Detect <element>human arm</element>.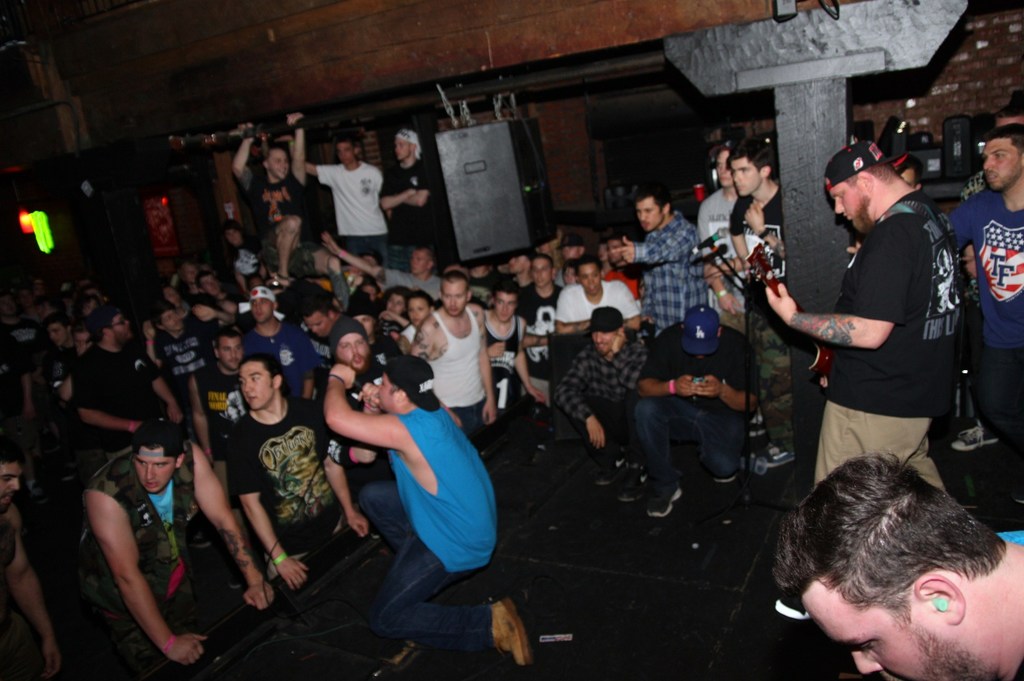
Detected at 525 320 547 399.
